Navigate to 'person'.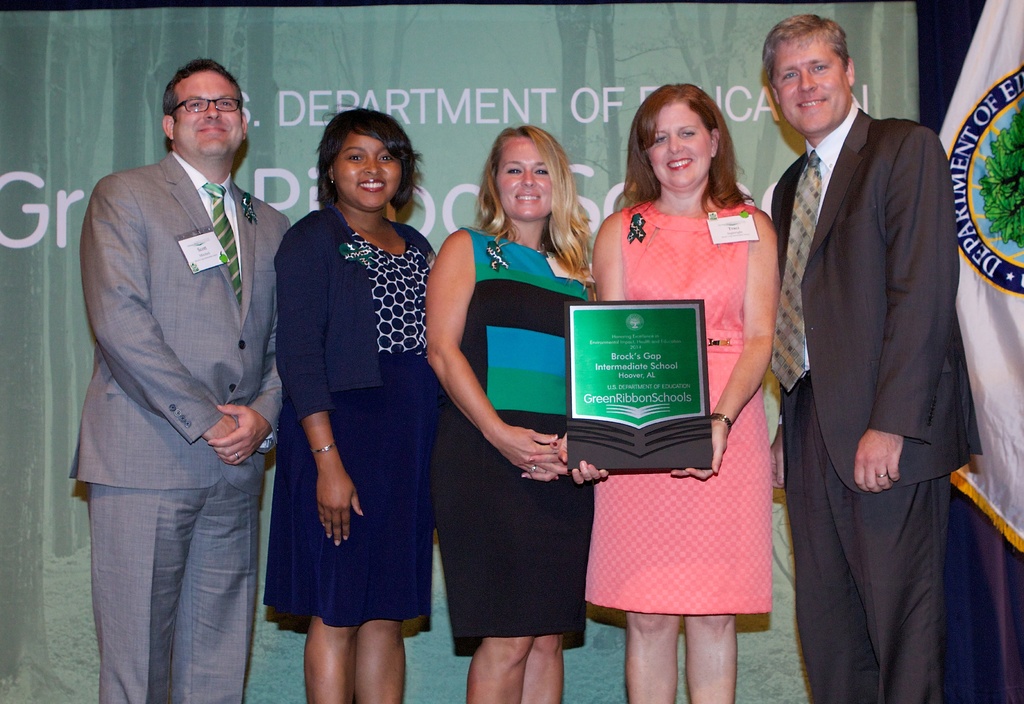
Navigation target: BBox(68, 31, 287, 701).
